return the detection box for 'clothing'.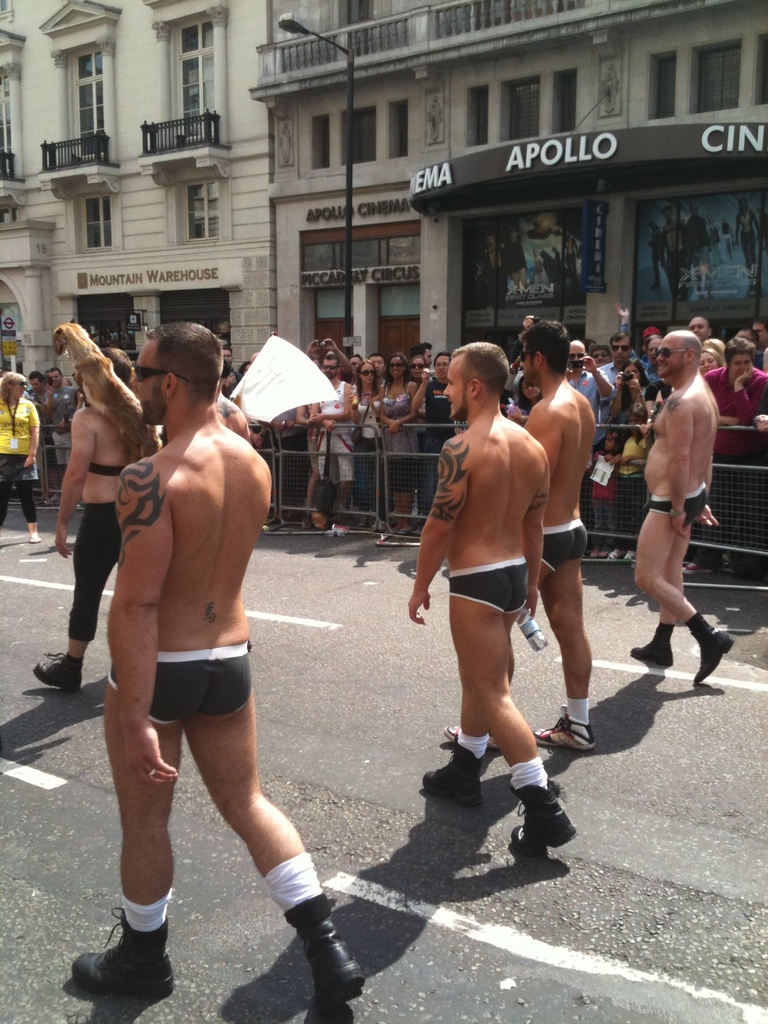
x1=649 y1=482 x2=705 y2=526.
